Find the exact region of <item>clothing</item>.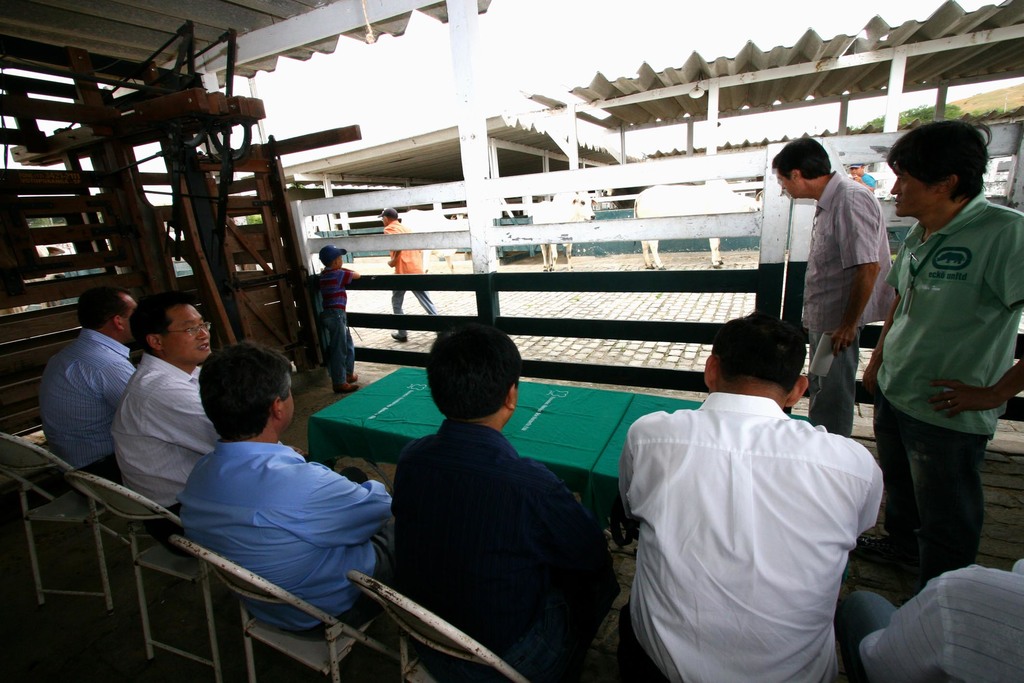
Exact region: crop(618, 391, 888, 680).
